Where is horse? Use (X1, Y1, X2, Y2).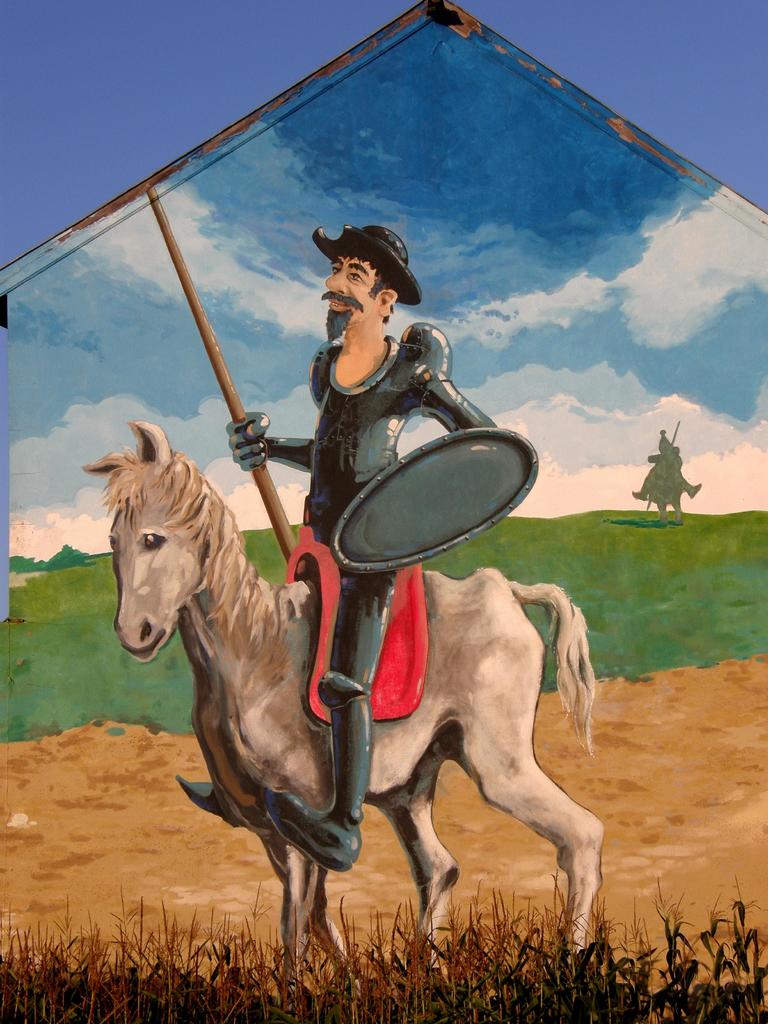
(83, 420, 609, 990).
